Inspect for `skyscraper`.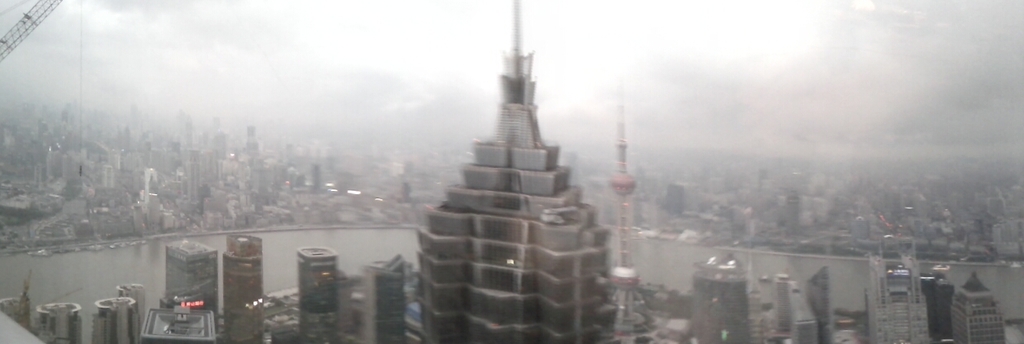
Inspection: locate(943, 270, 1007, 343).
